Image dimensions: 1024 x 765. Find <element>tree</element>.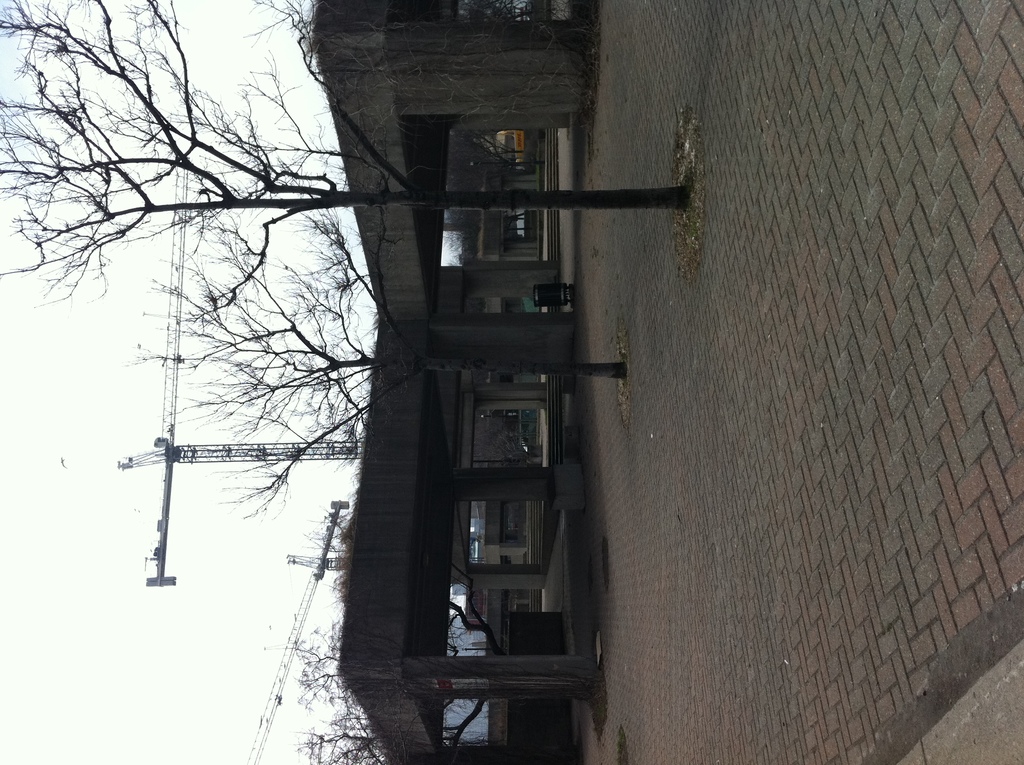
locate(285, 519, 525, 764).
